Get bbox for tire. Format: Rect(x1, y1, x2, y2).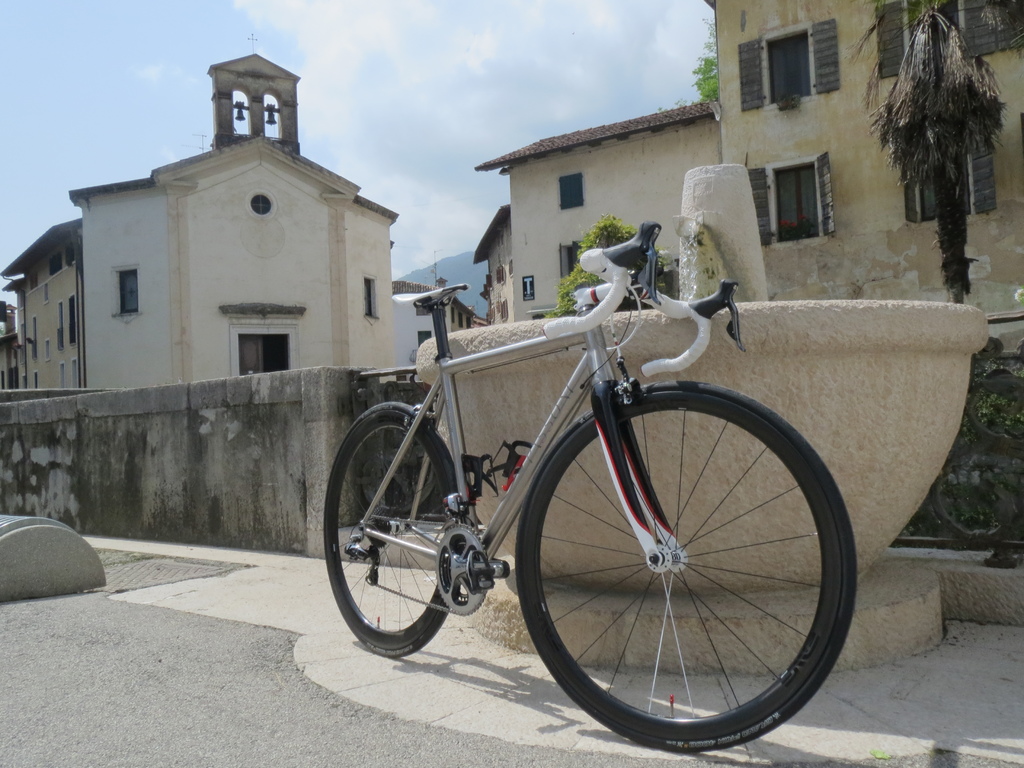
Rect(514, 381, 858, 758).
